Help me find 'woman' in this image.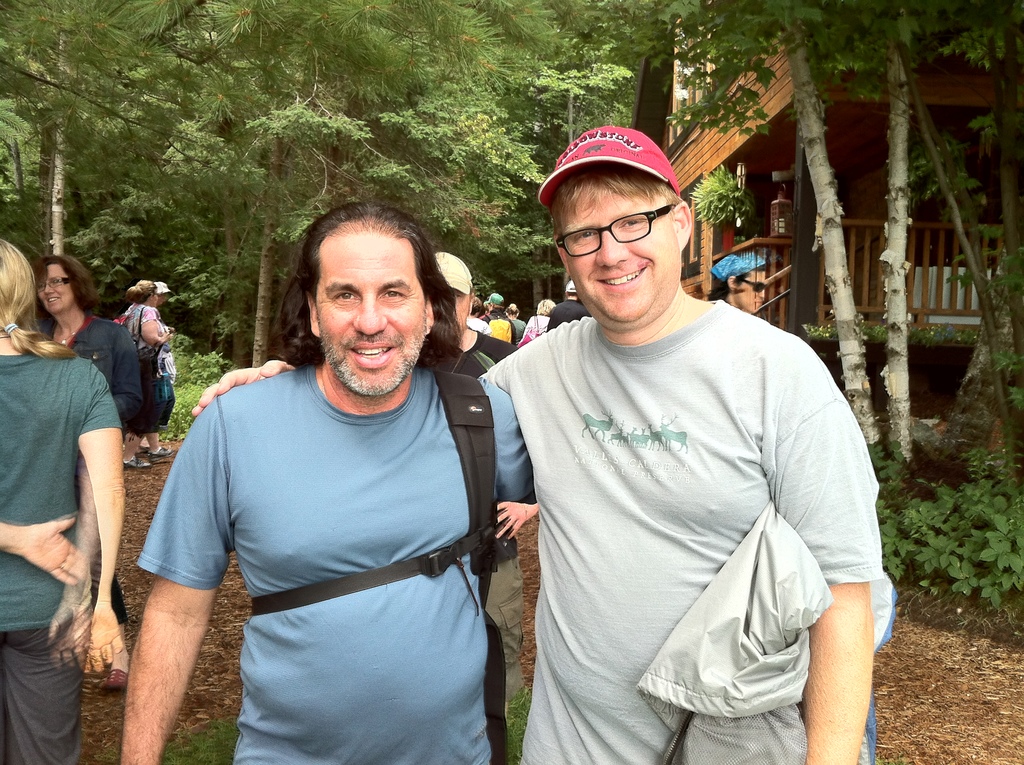
Found it: x1=502, y1=305, x2=526, y2=346.
